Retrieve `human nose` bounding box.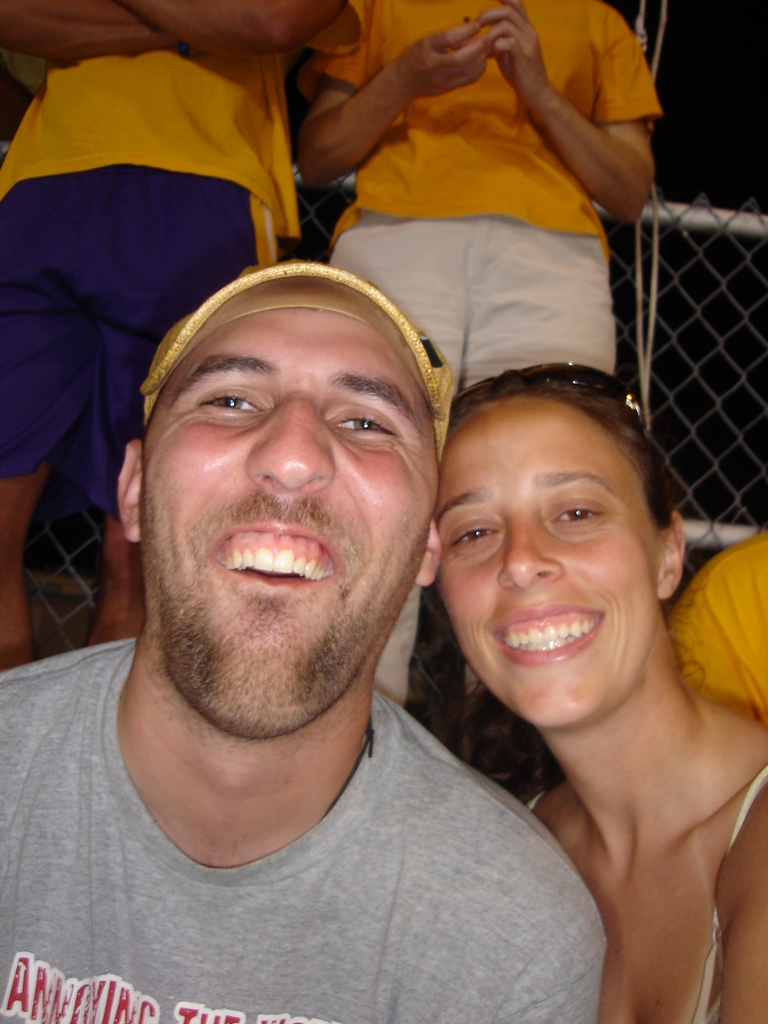
Bounding box: 248:383:337:491.
